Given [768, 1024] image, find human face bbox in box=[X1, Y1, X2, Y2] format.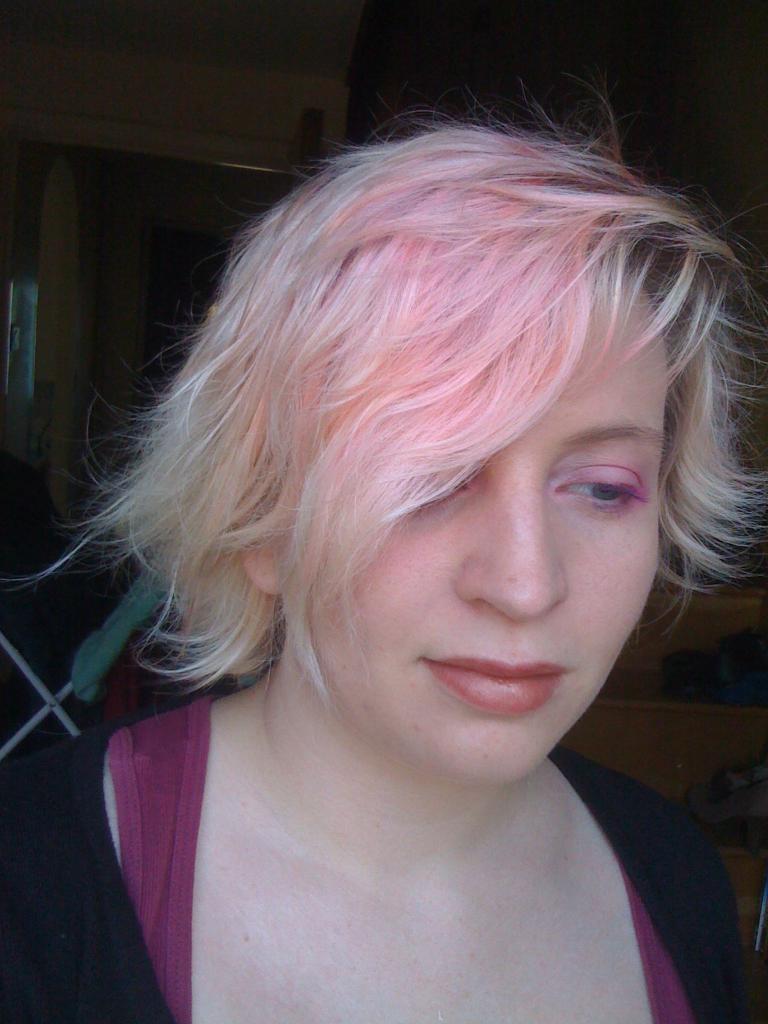
box=[301, 268, 670, 798].
